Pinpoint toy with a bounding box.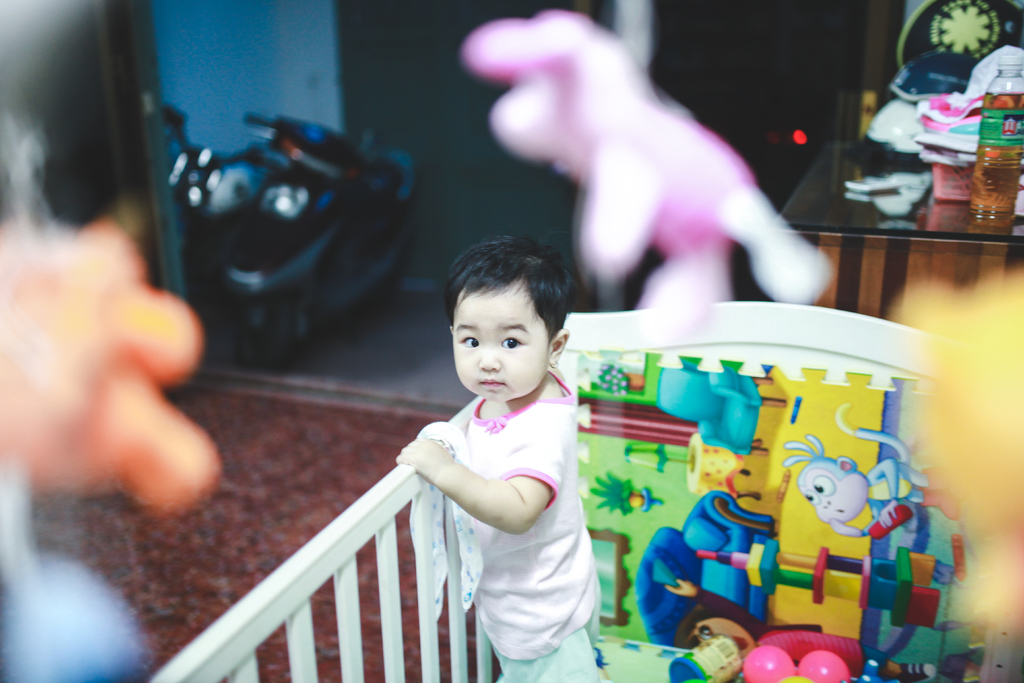
[x1=685, y1=547, x2=940, y2=632].
